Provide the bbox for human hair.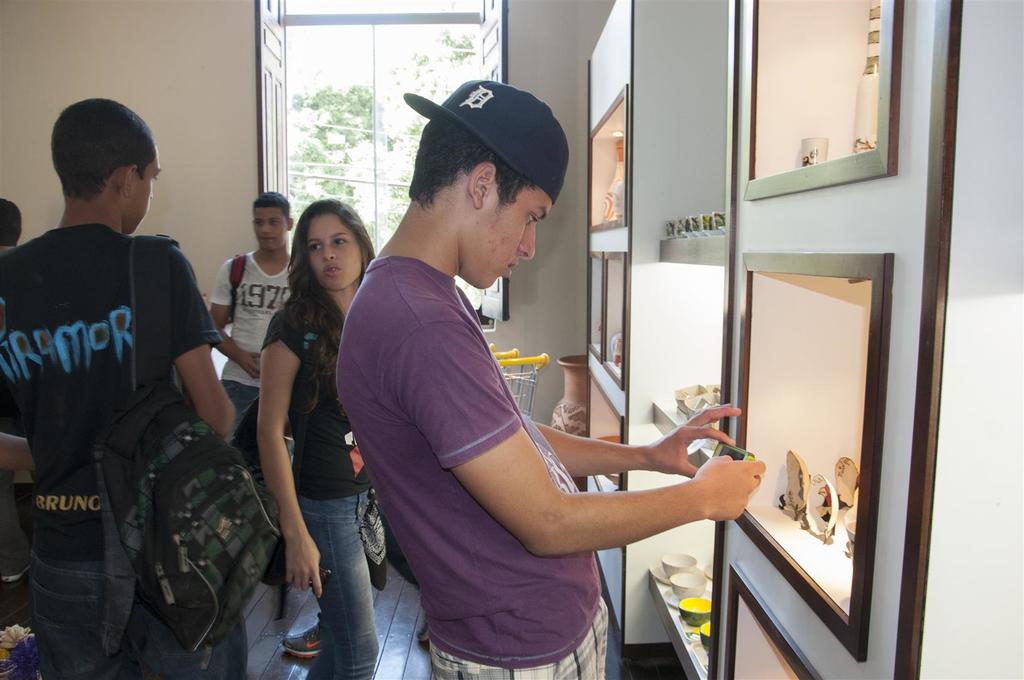
<box>407,105,555,223</box>.
